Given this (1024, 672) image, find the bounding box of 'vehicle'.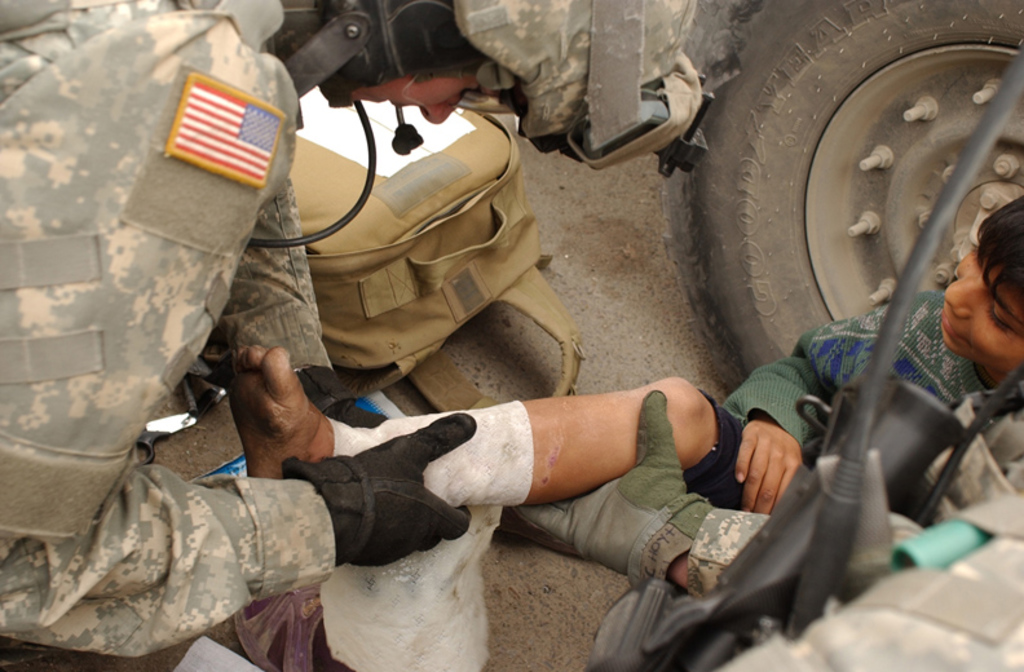
box(659, 0, 1023, 397).
